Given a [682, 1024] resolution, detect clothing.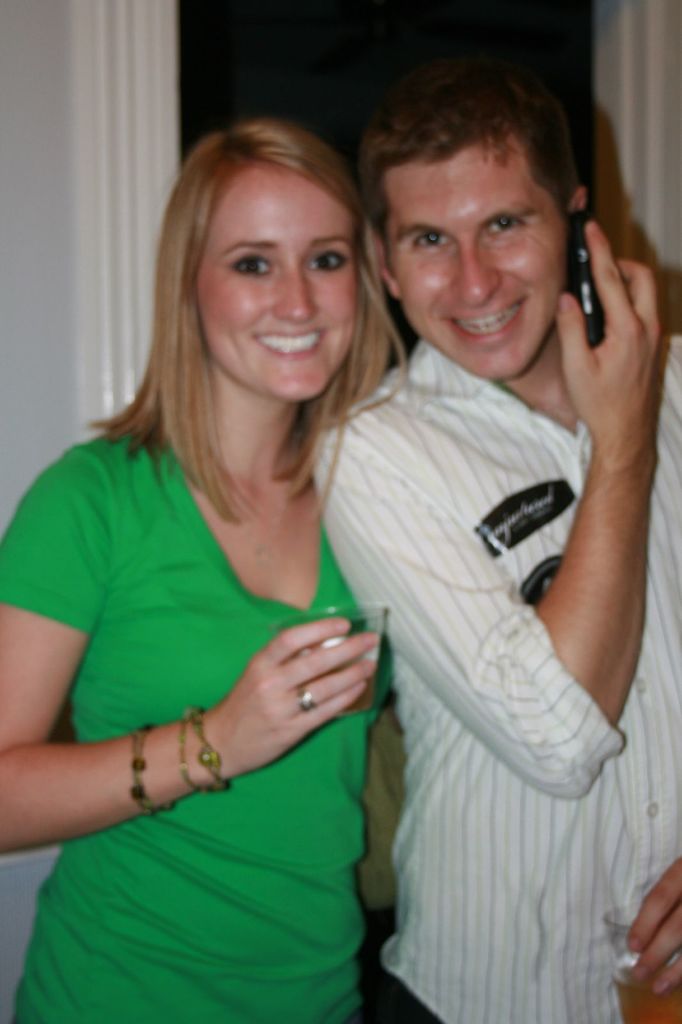
bbox=(302, 337, 681, 1020).
